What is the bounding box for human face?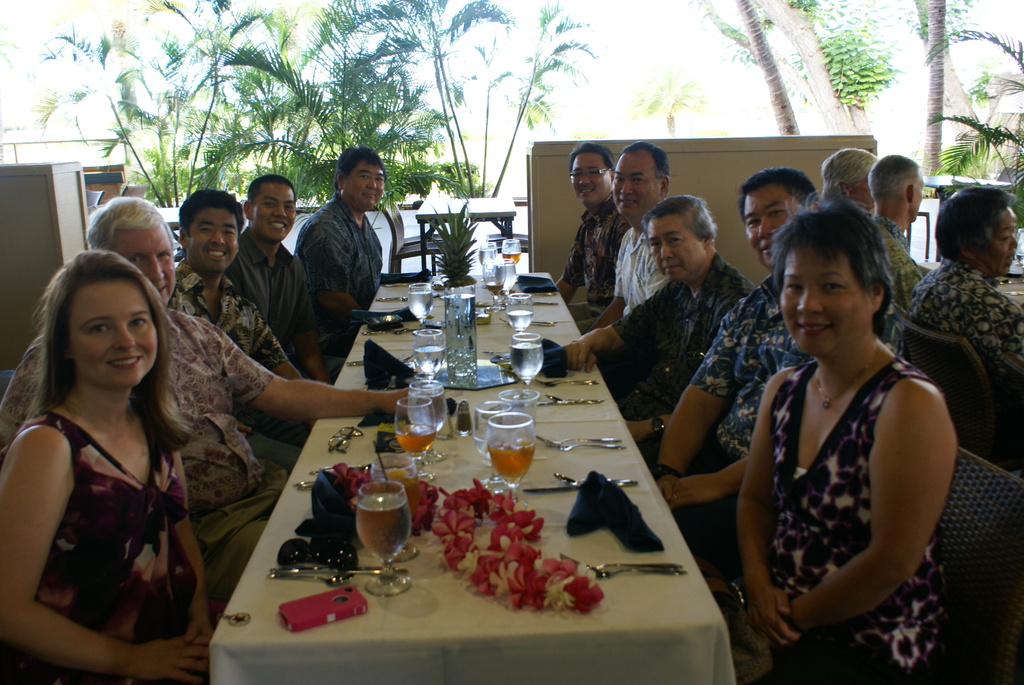
bbox=[70, 274, 157, 390].
